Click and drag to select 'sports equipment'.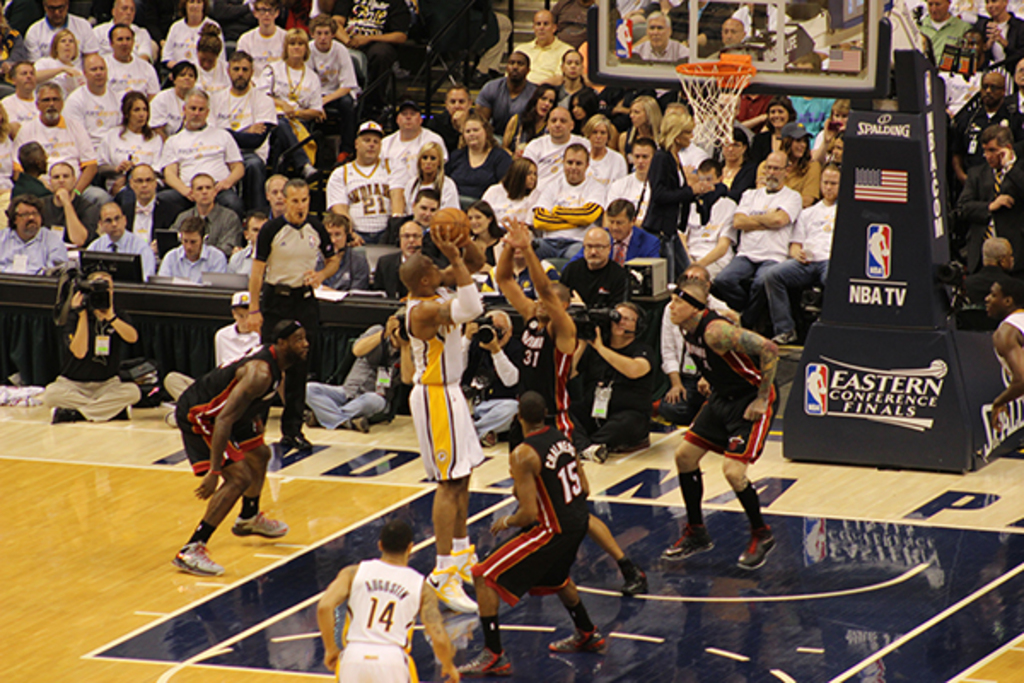
Selection: [left=546, top=630, right=611, bottom=652].
